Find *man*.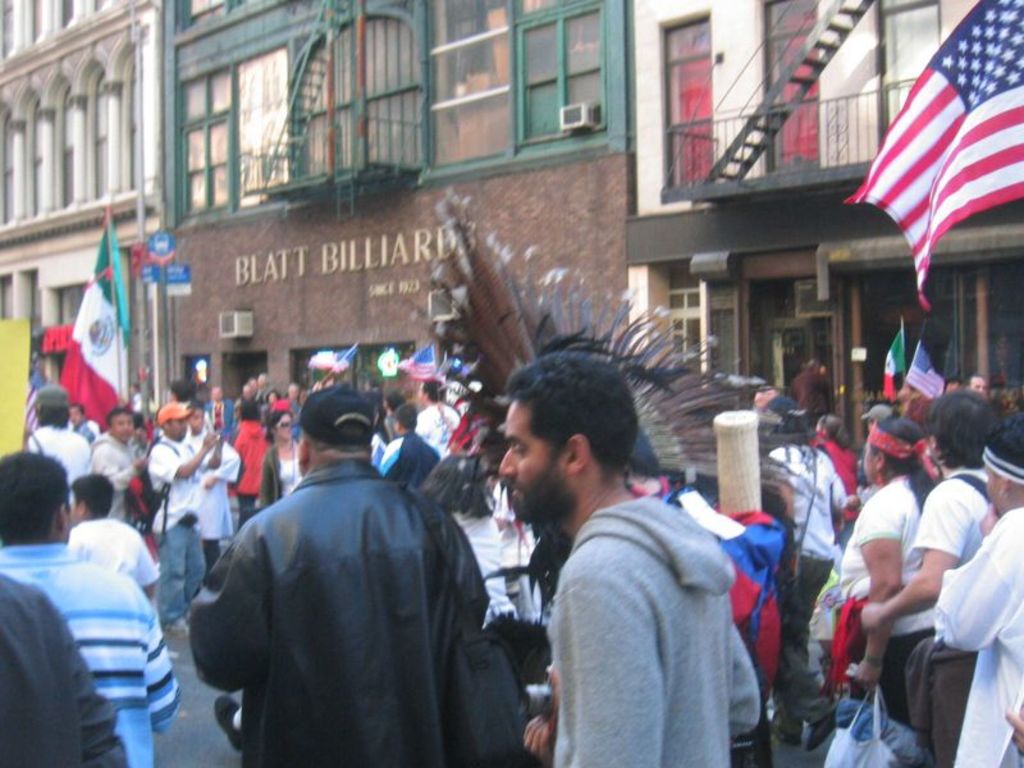
[486,349,765,767].
